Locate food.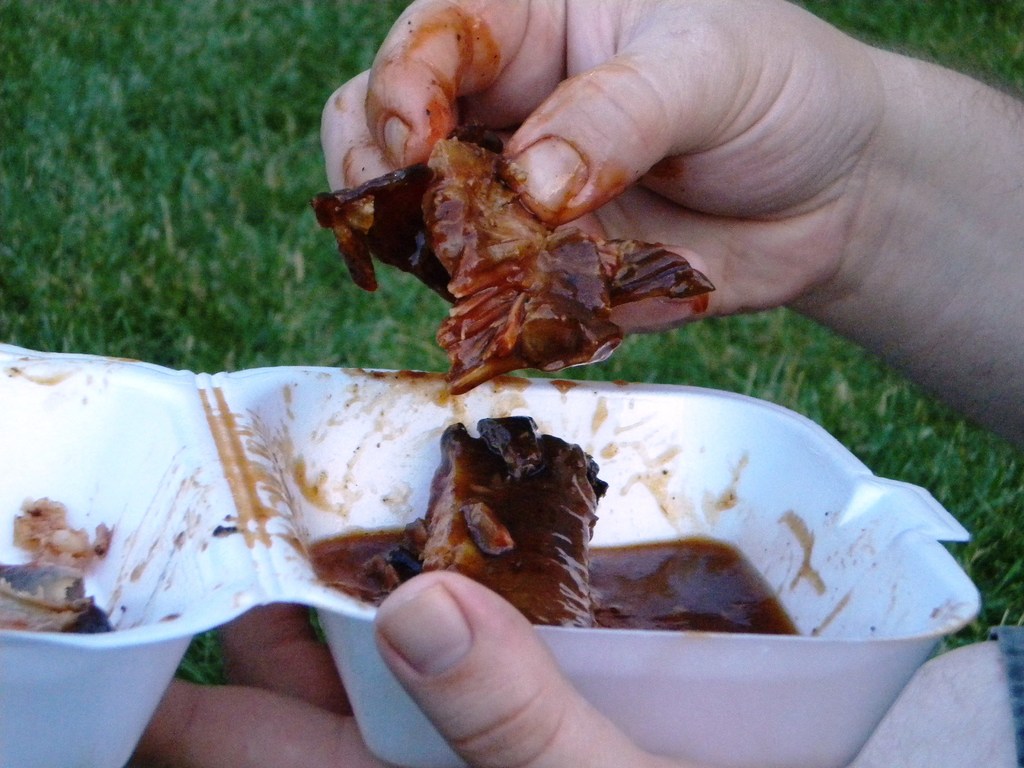
Bounding box: (301, 130, 714, 391).
